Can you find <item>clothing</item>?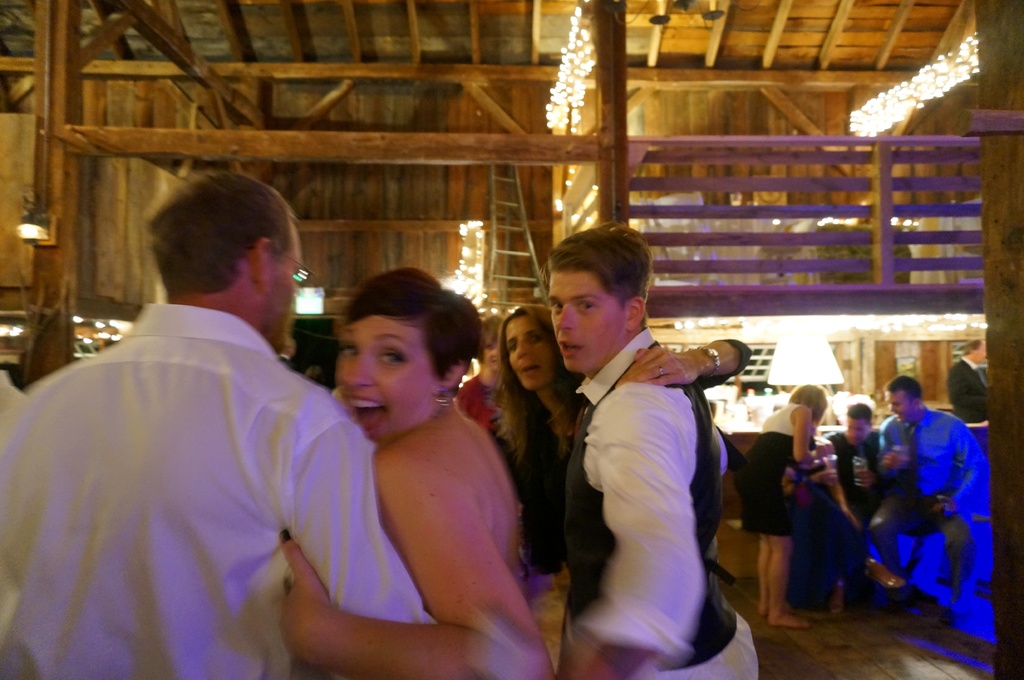
Yes, bounding box: locate(451, 376, 523, 441).
